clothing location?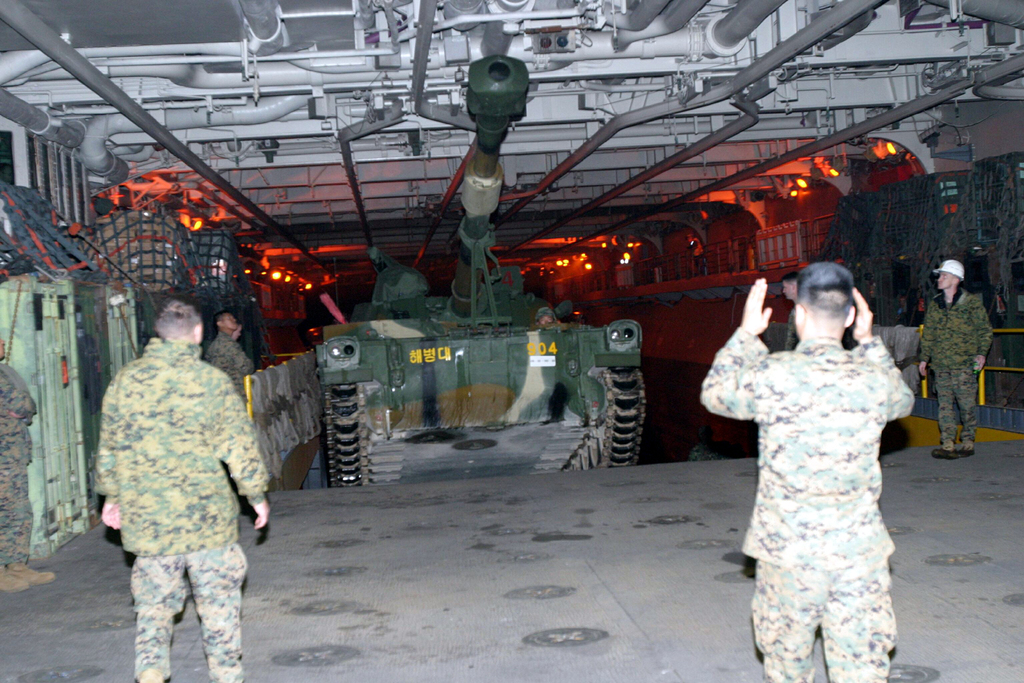
box(693, 320, 915, 682)
